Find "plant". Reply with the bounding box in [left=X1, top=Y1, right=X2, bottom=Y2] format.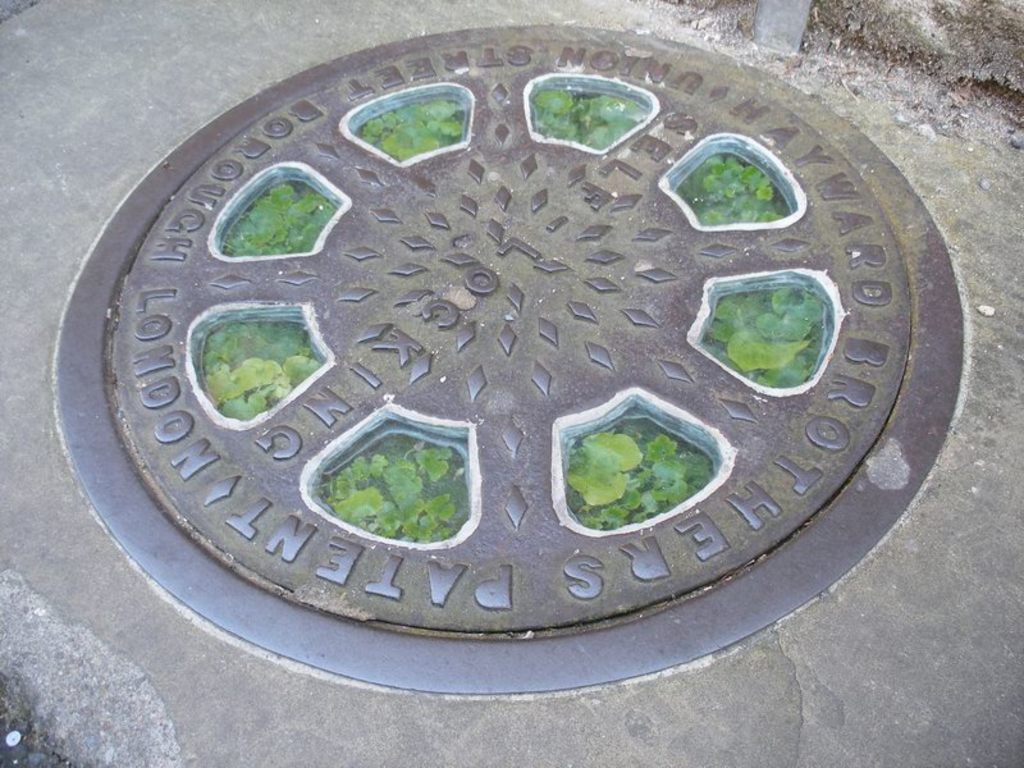
[left=200, top=312, right=334, bottom=428].
